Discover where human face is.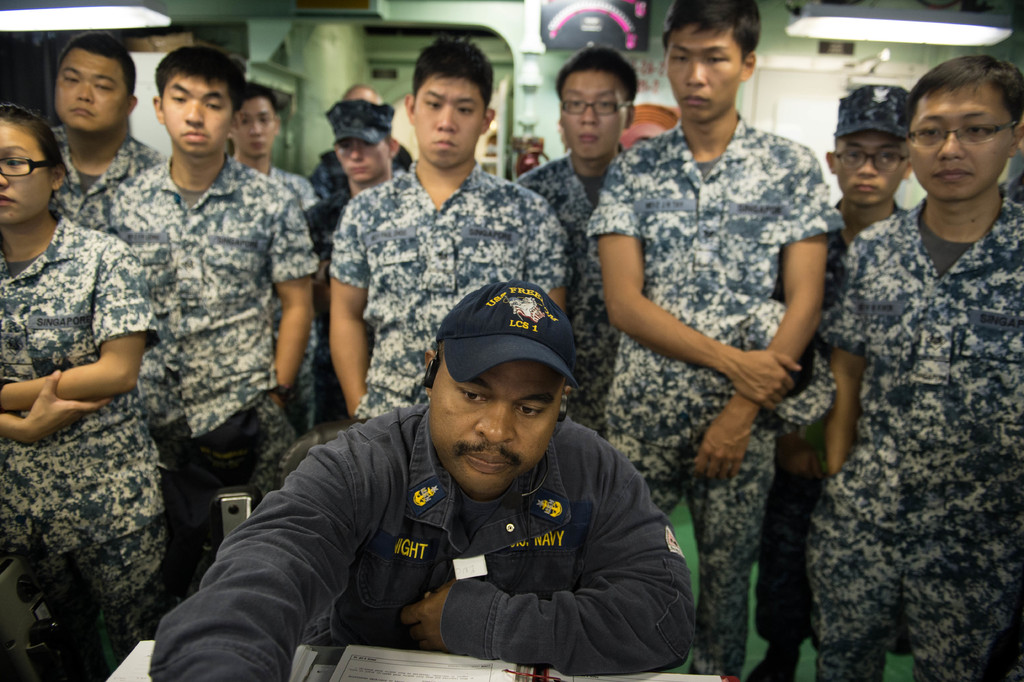
Discovered at [left=903, top=85, right=1013, bottom=199].
